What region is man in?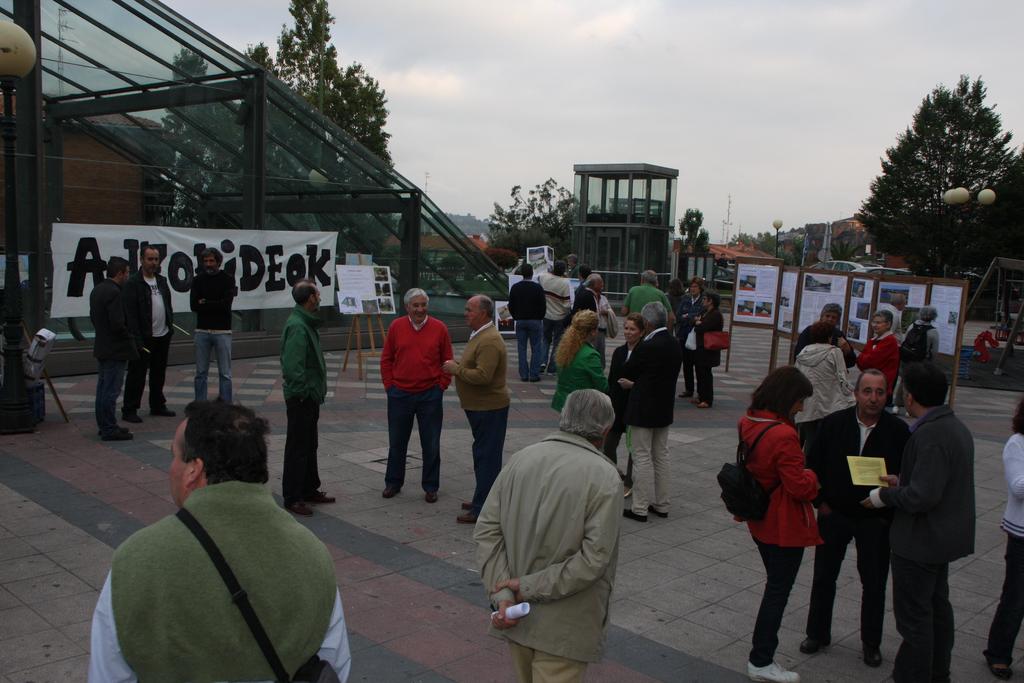
(85, 247, 132, 441).
